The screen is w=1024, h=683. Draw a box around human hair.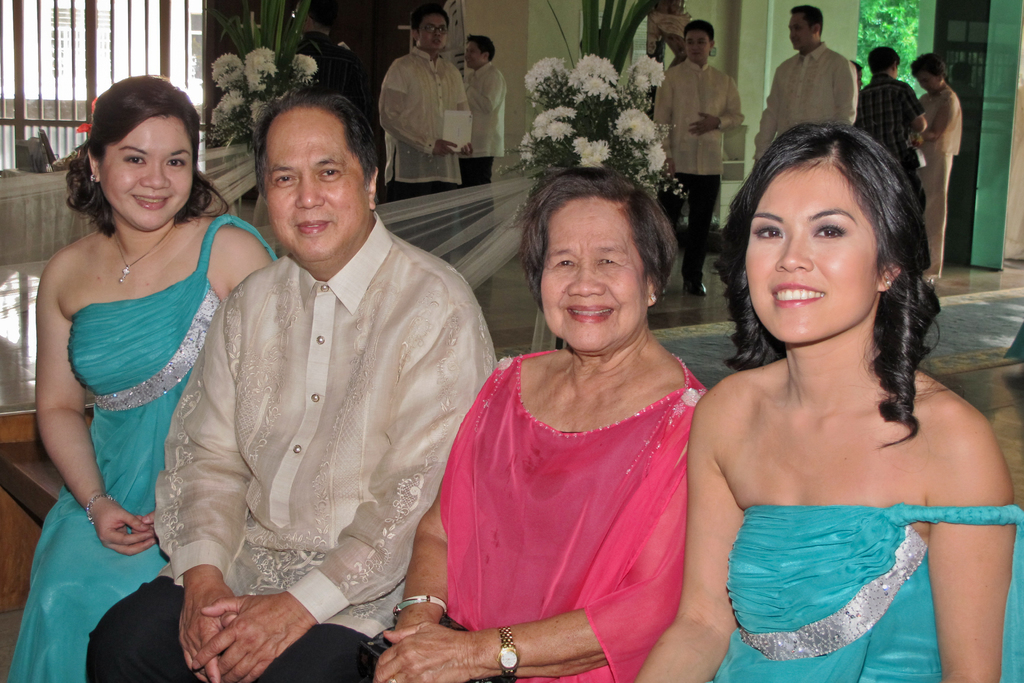
[x1=685, y1=19, x2=716, y2=45].
